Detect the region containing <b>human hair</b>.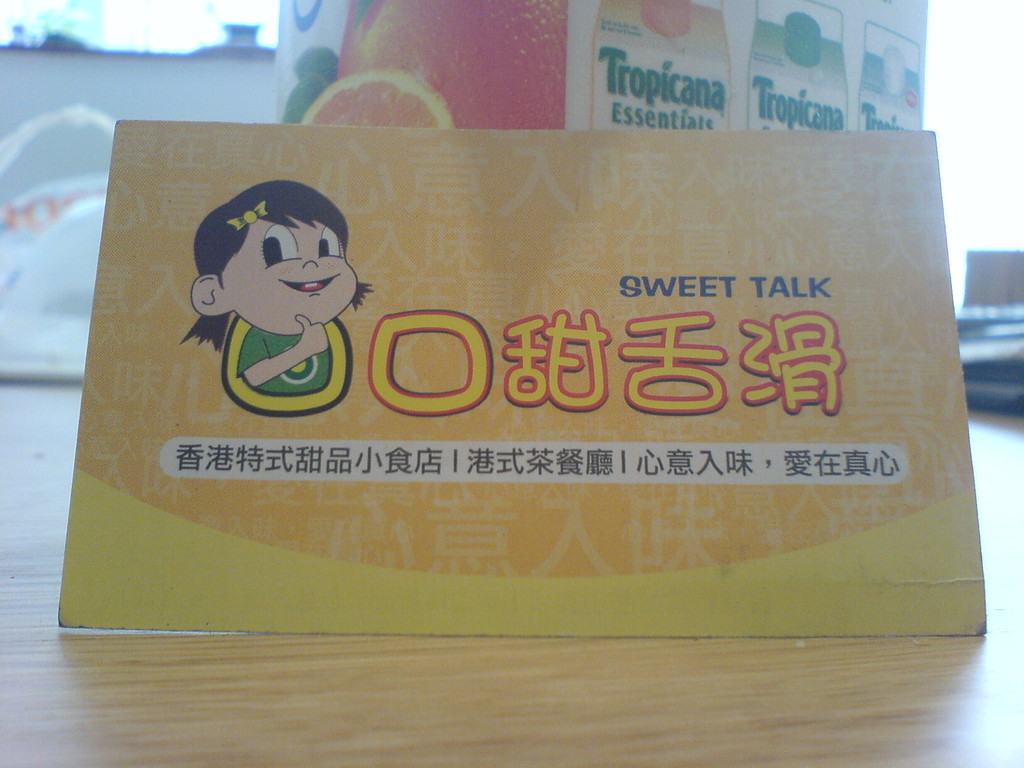
(187,175,355,345).
